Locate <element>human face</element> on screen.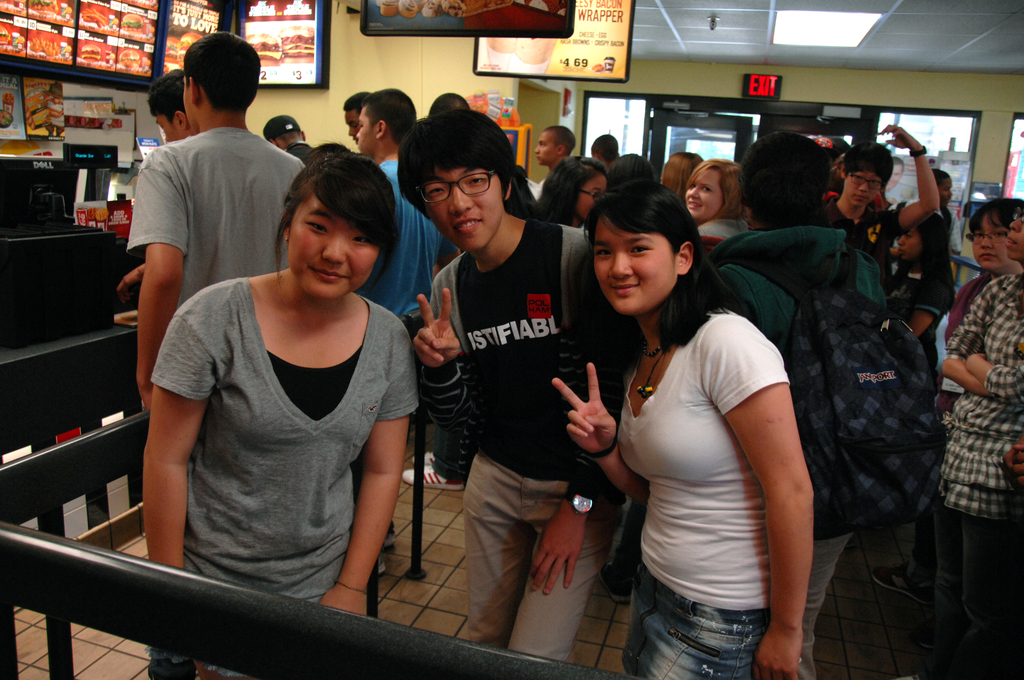
On screen at bbox=[358, 111, 377, 154].
